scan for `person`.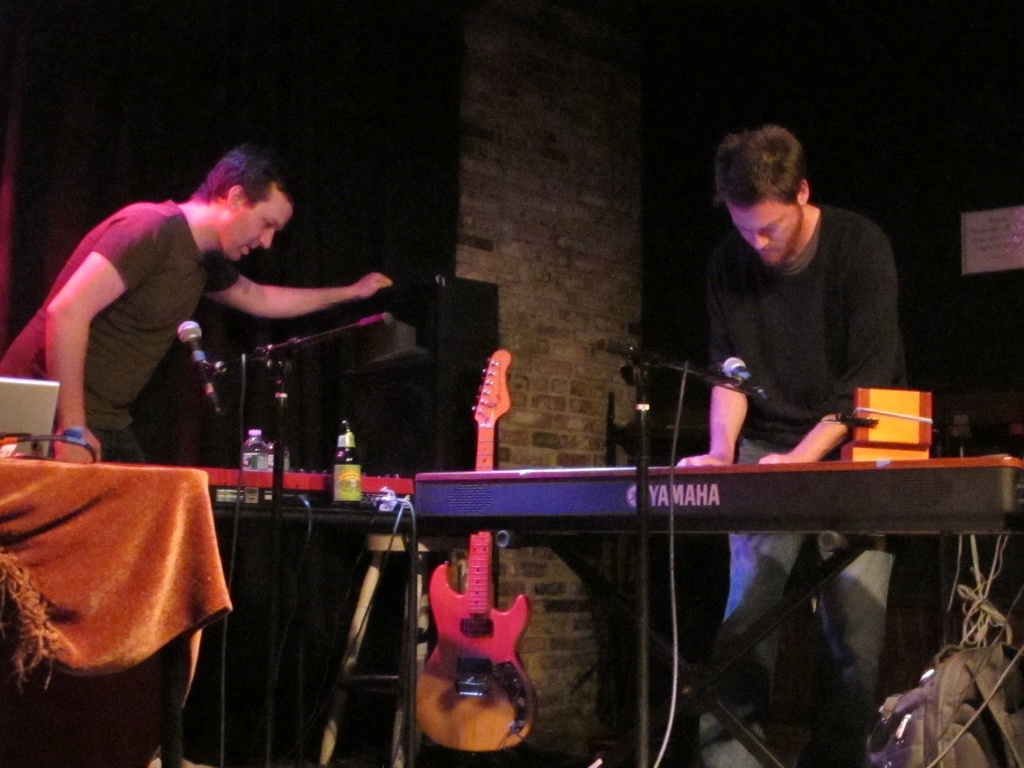
Scan result: rect(18, 125, 360, 505).
